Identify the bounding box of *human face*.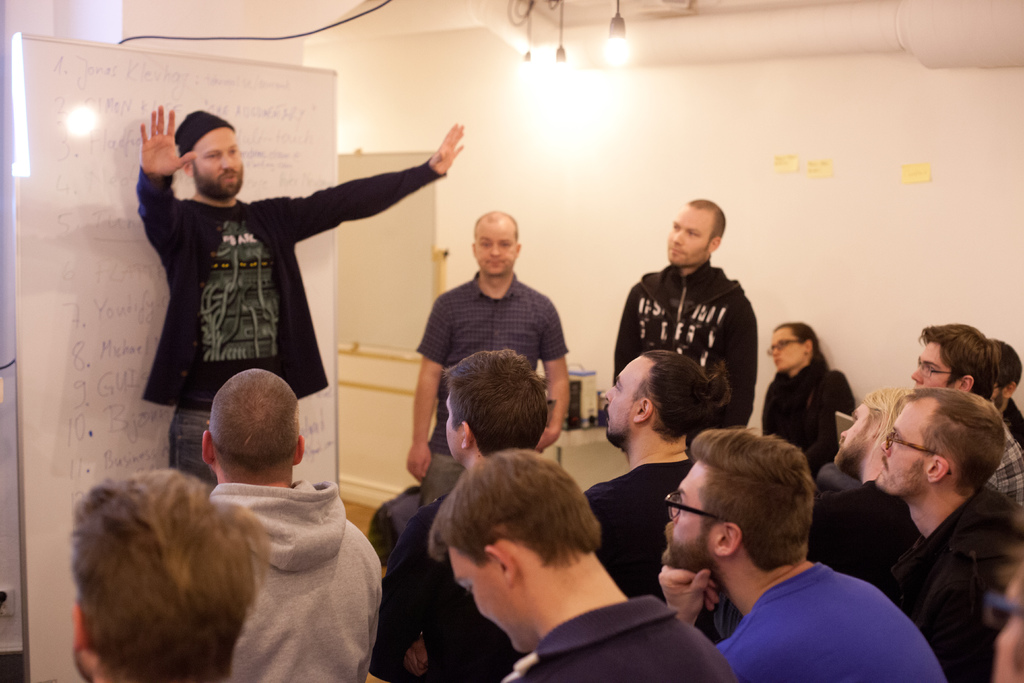
left=474, top=223, right=513, bottom=276.
